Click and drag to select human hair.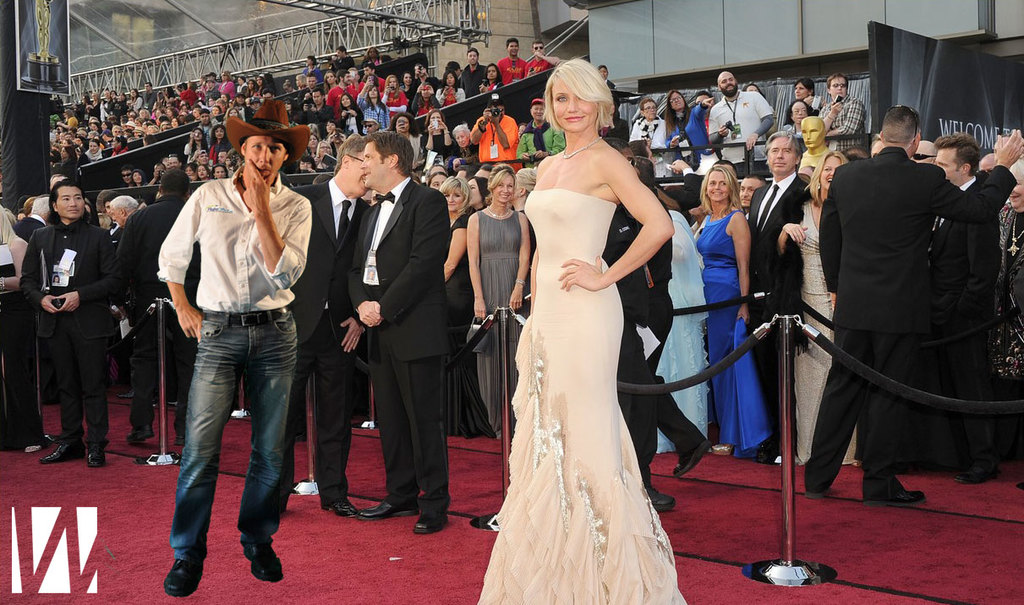
Selection: select_region(382, 55, 394, 63).
